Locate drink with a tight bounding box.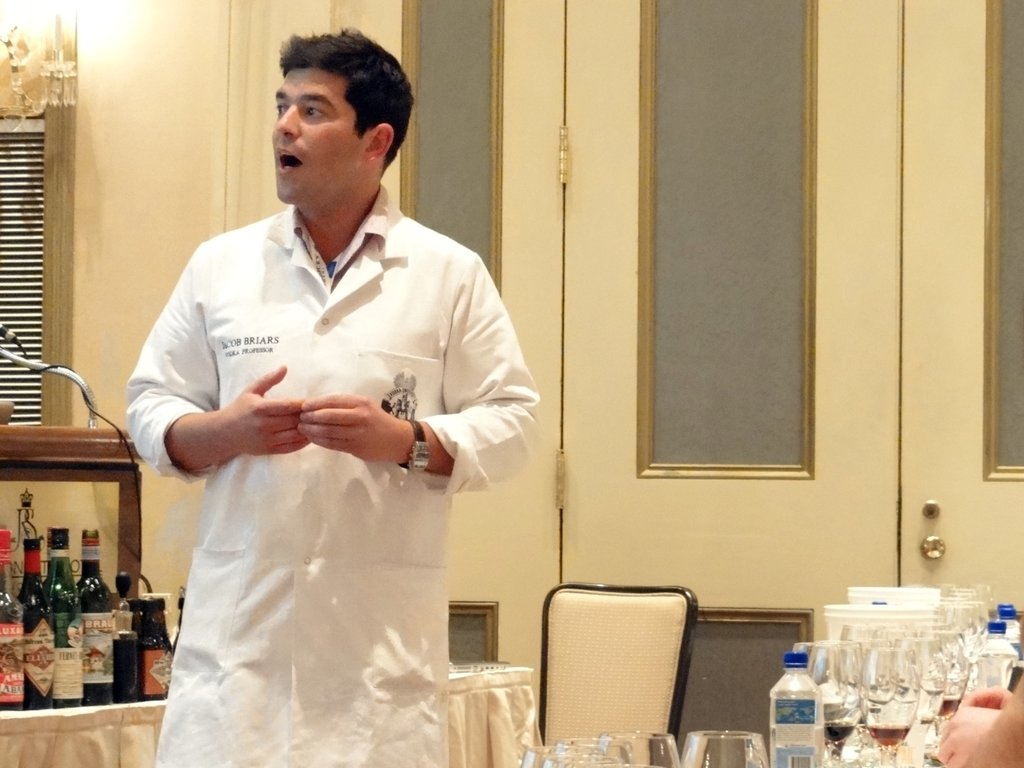
region(0, 700, 24, 711).
